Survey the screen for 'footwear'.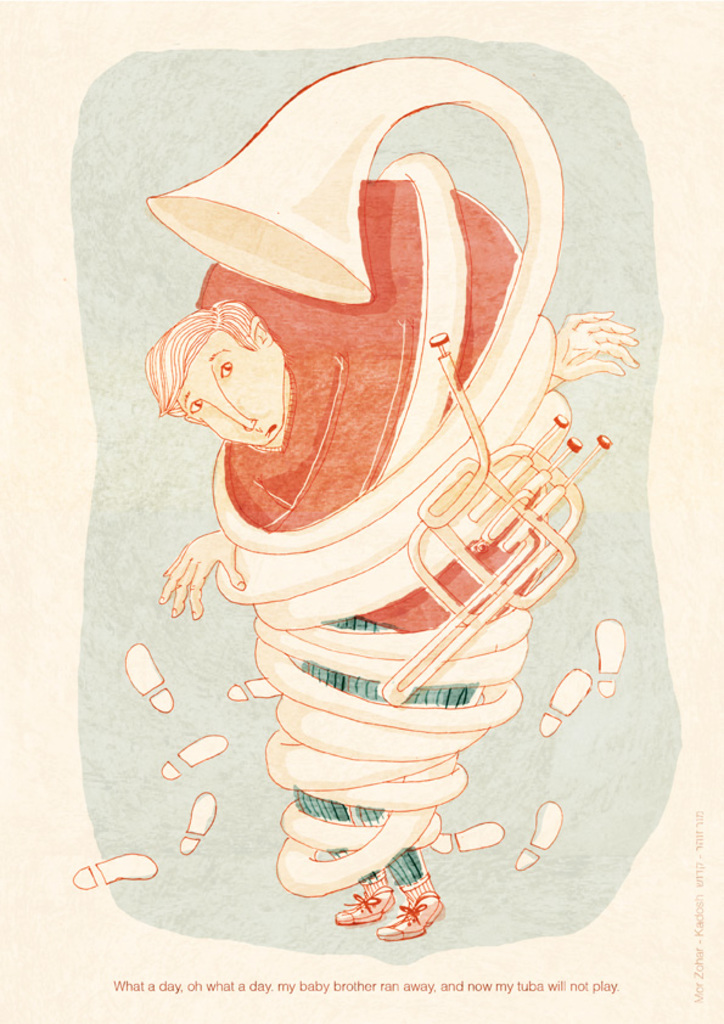
Survey found: [x1=375, y1=890, x2=443, y2=936].
